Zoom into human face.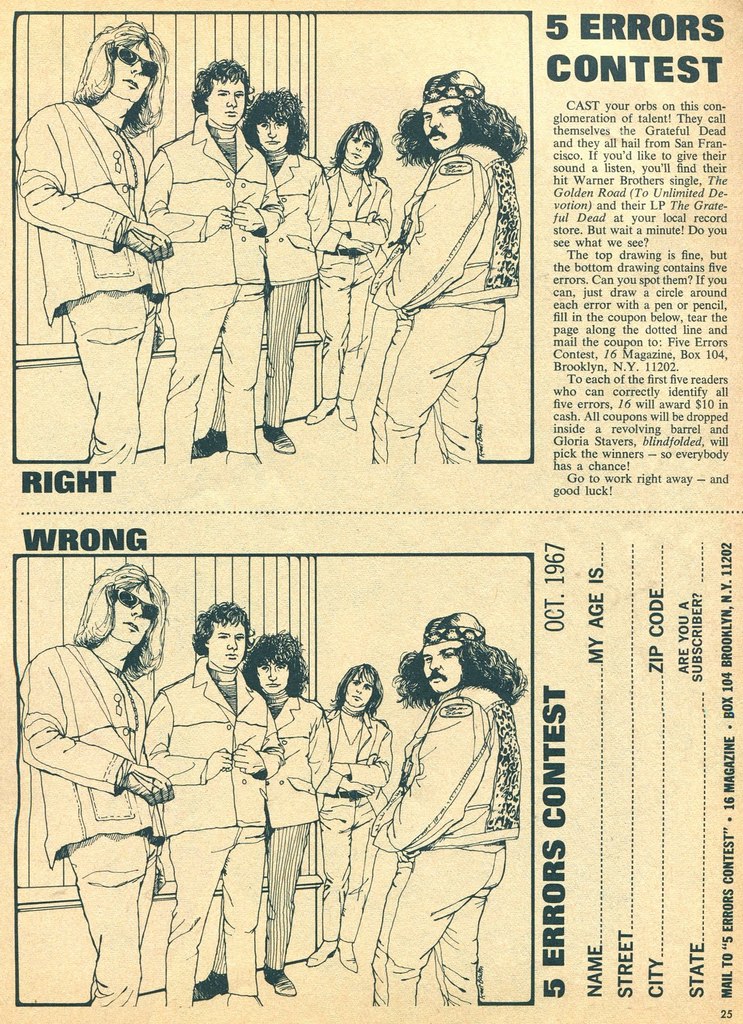
Zoom target: [x1=258, y1=122, x2=291, y2=154].
